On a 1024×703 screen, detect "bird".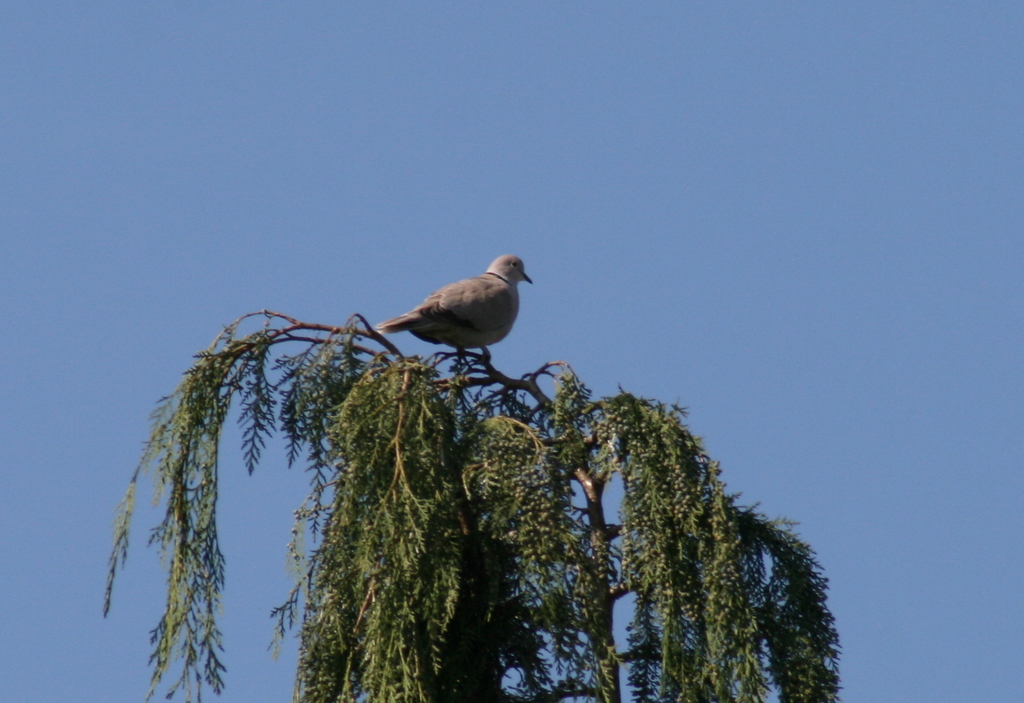
left=369, top=257, right=545, bottom=382.
